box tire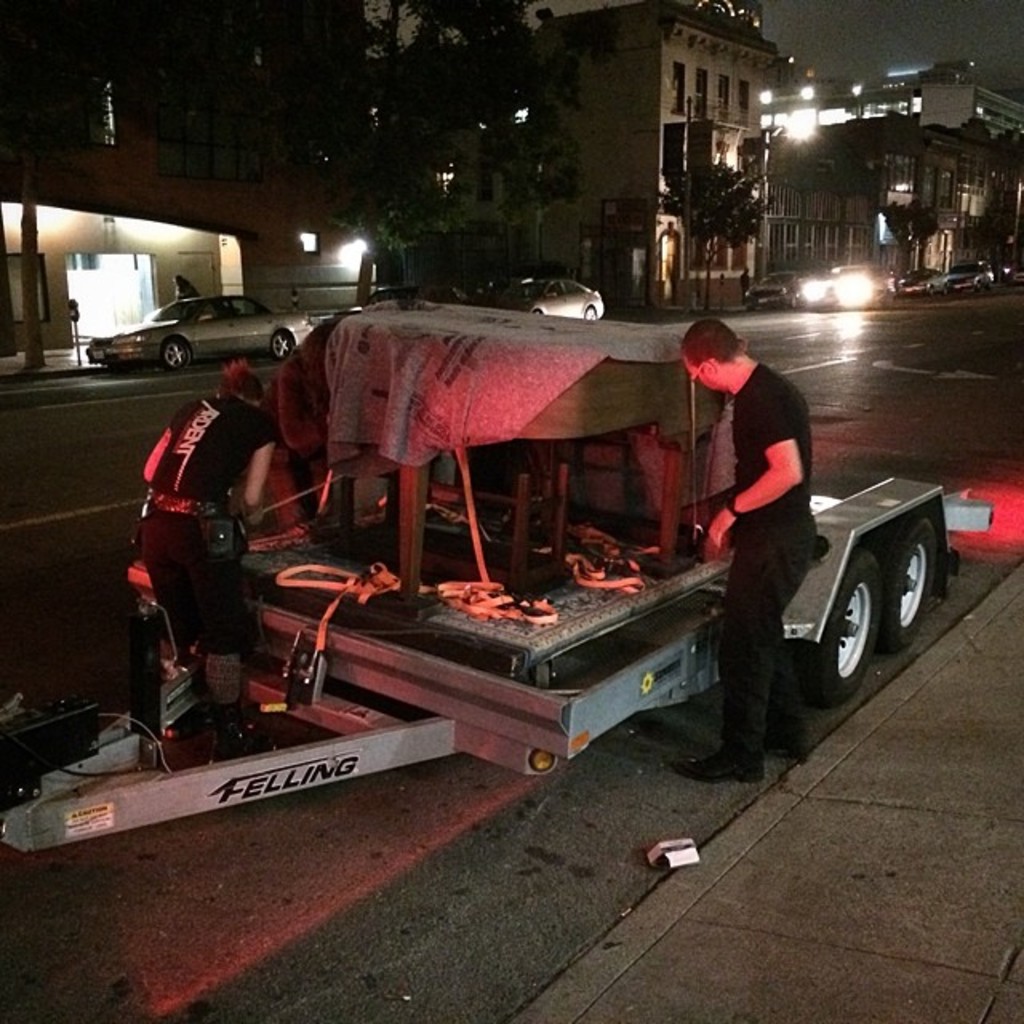
(794,296,798,302)
